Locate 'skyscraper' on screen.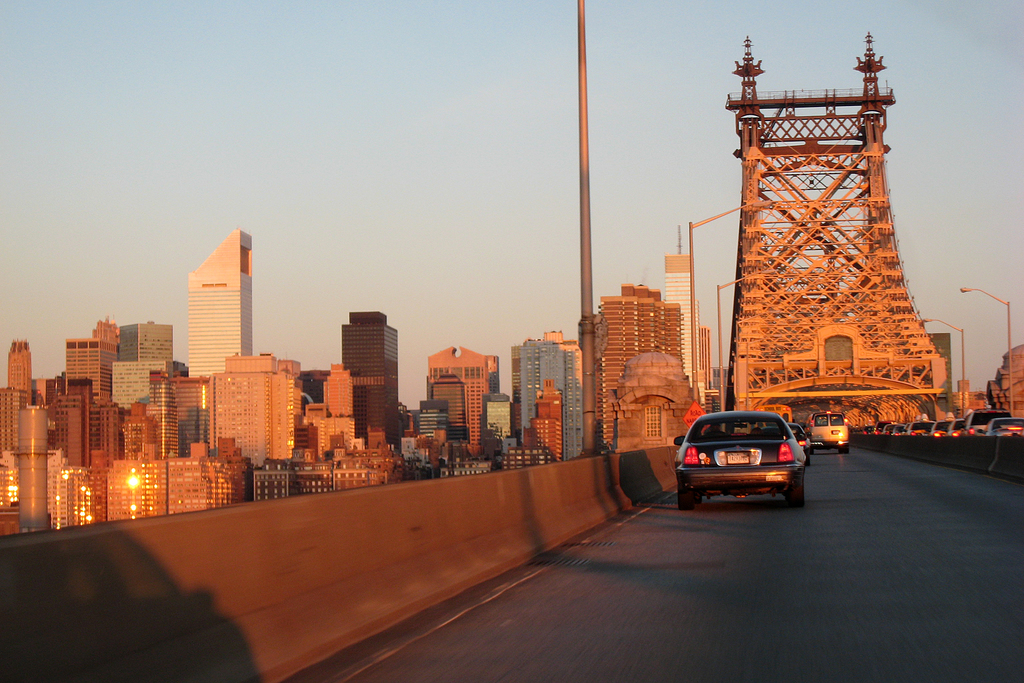
On screen at {"x1": 44, "y1": 445, "x2": 73, "y2": 525}.
